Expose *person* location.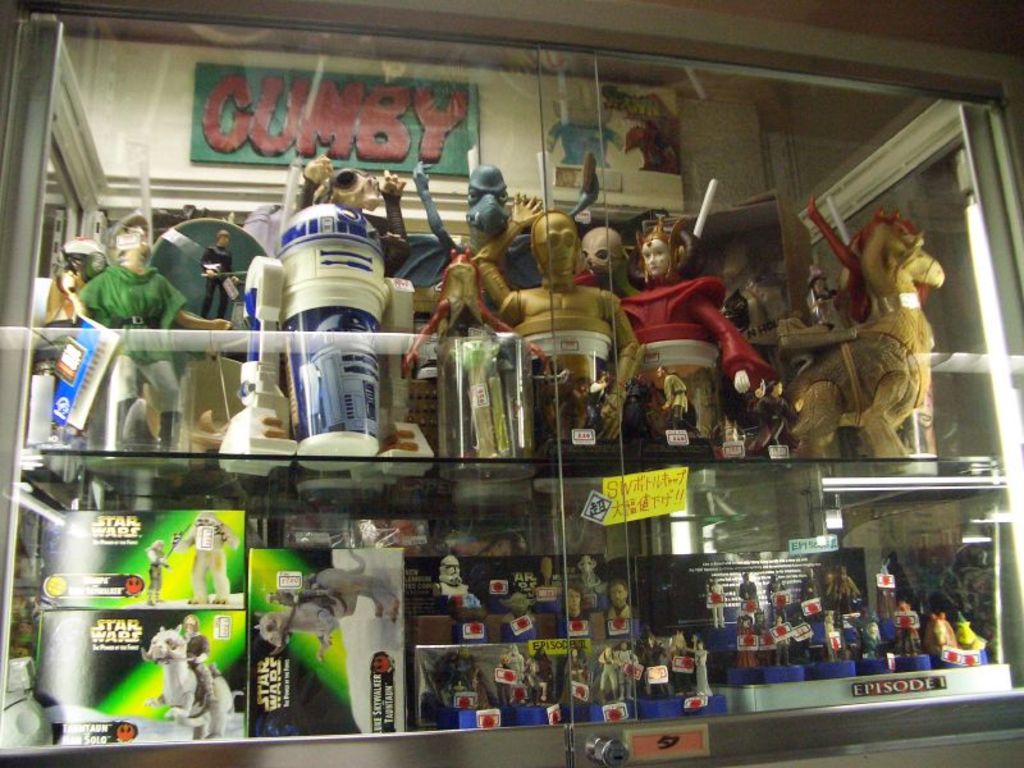
Exposed at bbox=[613, 214, 782, 403].
